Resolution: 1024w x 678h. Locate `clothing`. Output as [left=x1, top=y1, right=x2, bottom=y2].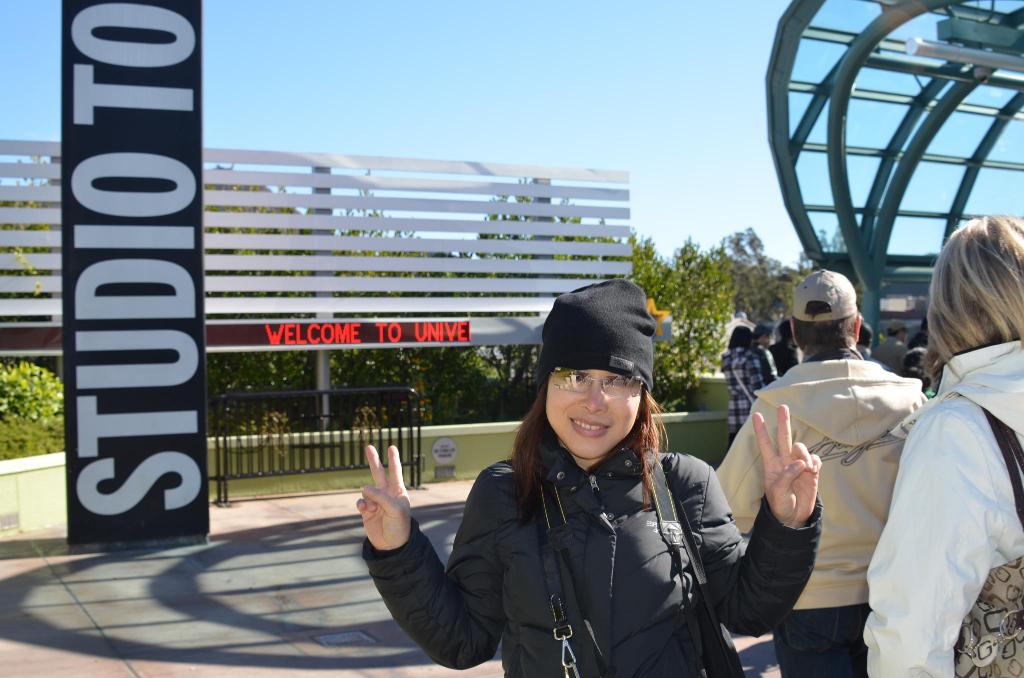
[left=858, top=300, right=1016, bottom=670].
